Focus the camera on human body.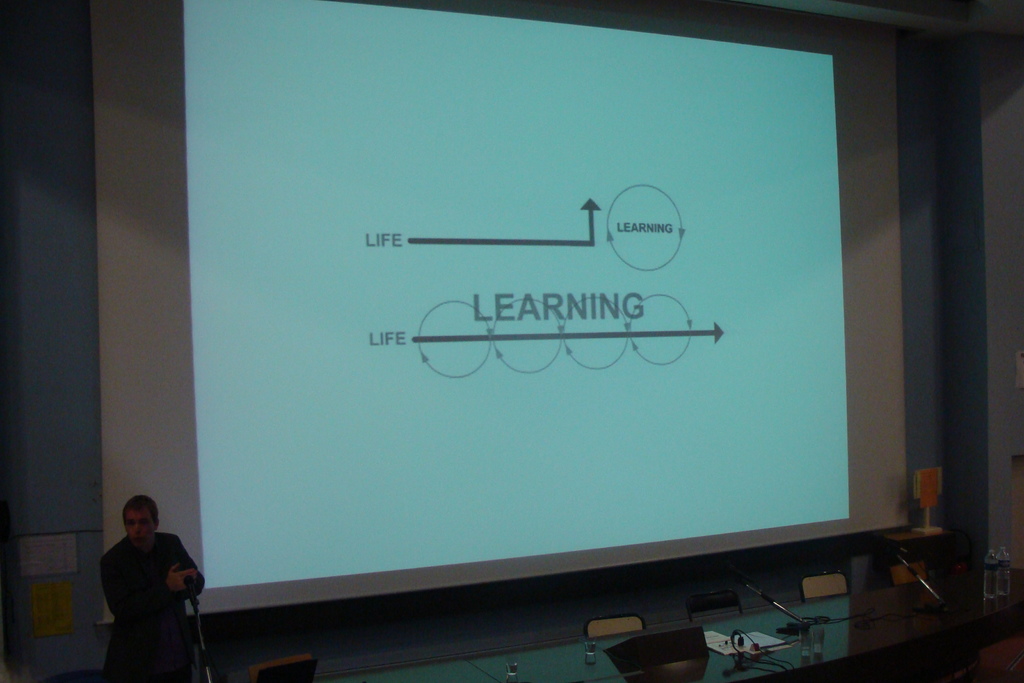
Focus region: 99 493 205 682.
